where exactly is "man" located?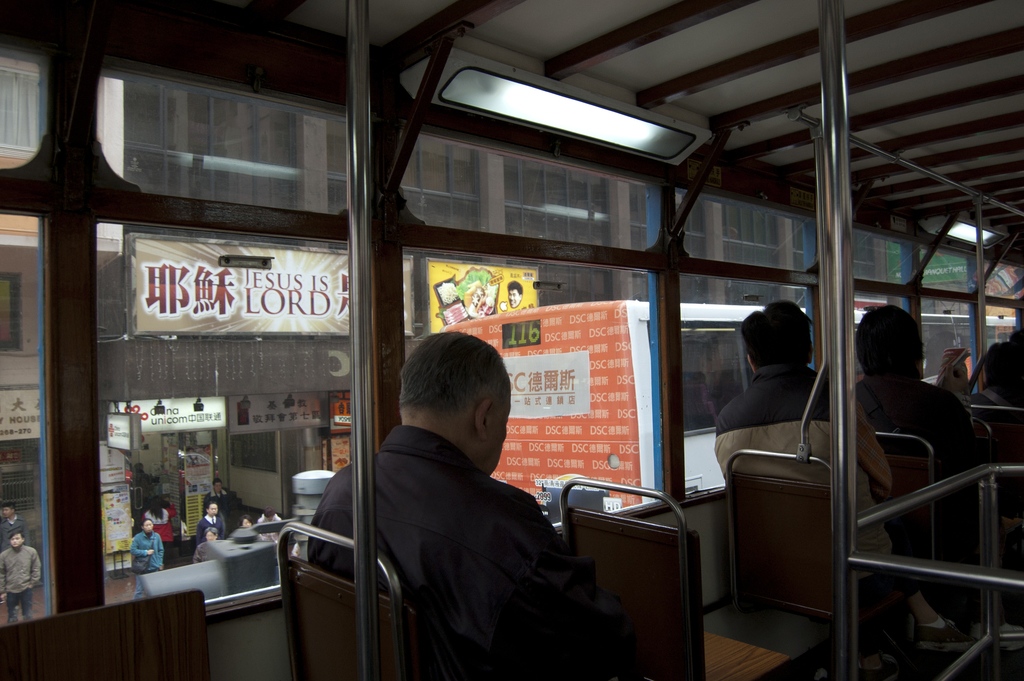
Its bounding box is <region>0, 529, 42, 624</region>.
